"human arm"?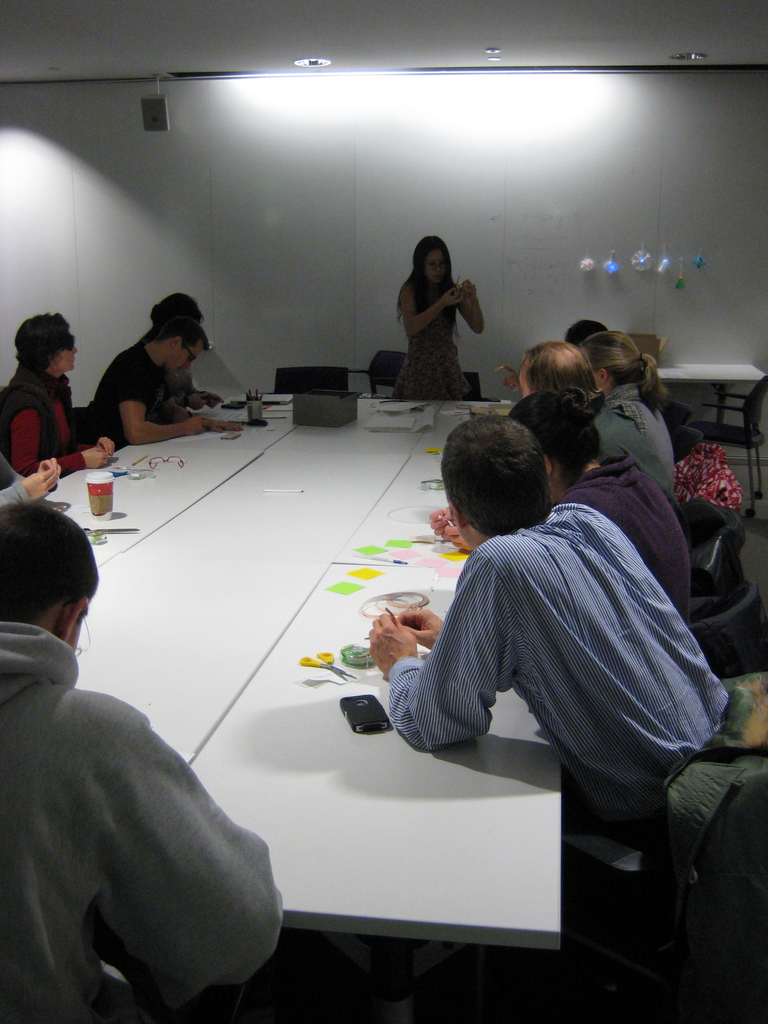
<region>393, 281, 460, 339</region>
